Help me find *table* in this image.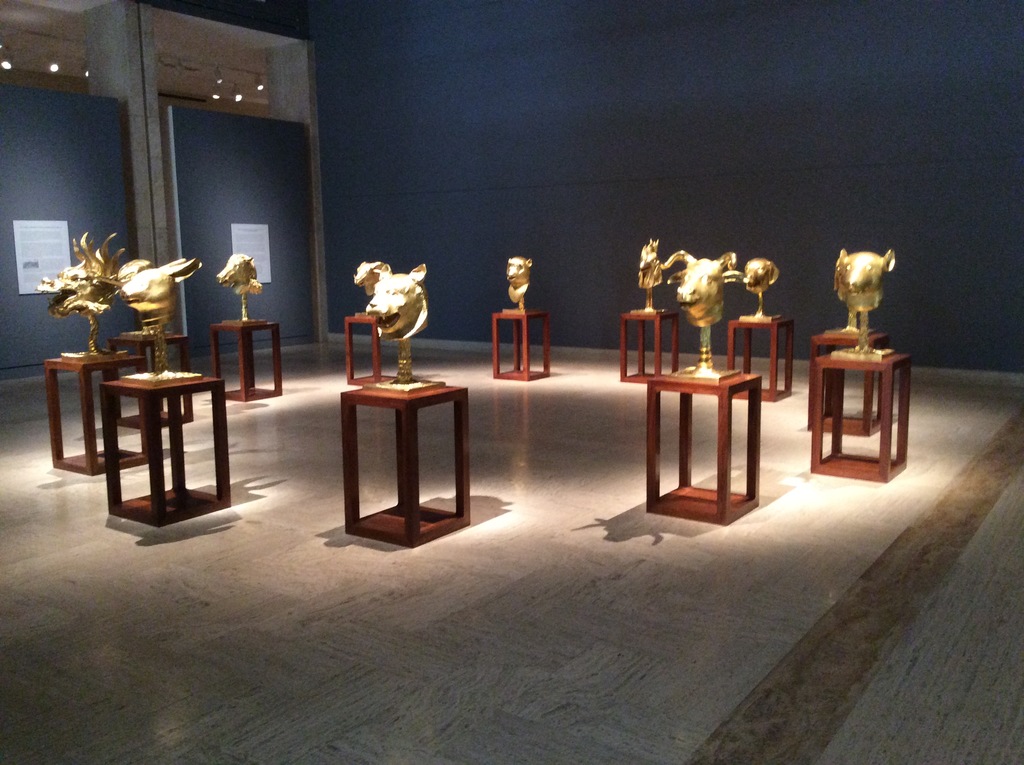
Found it: crop(100, 371, 227, 540).
